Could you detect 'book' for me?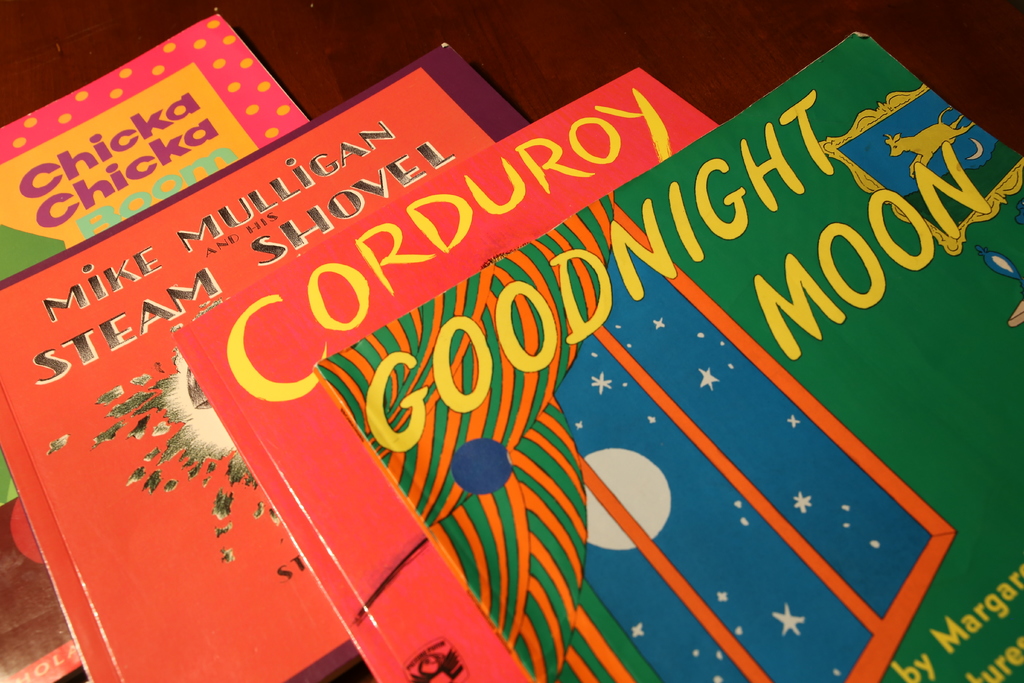
Detection result: (x1=175, y1=63, x2=713, y2=682).
